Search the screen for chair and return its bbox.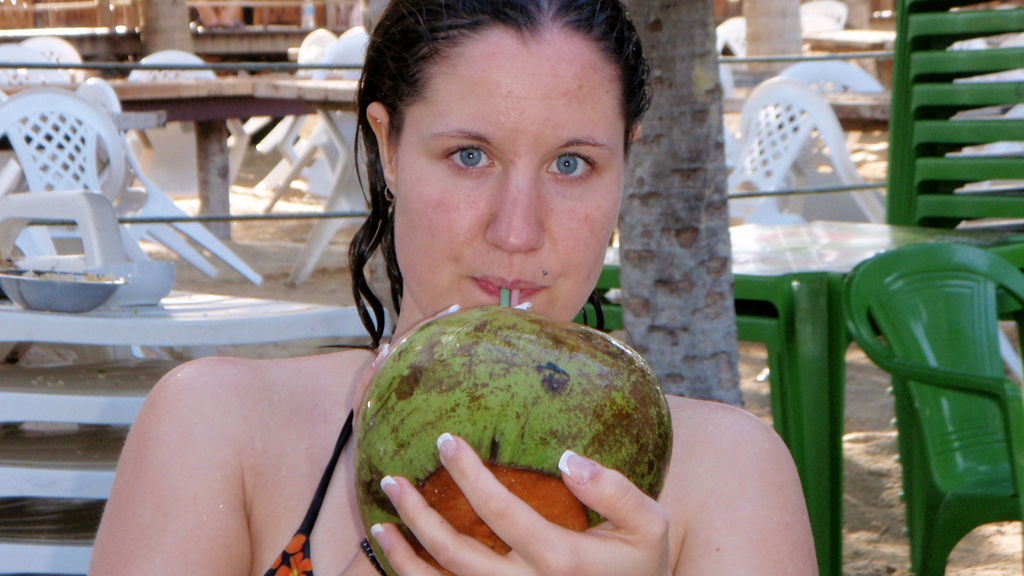
Found: detection(778, 61, 890, 218).
